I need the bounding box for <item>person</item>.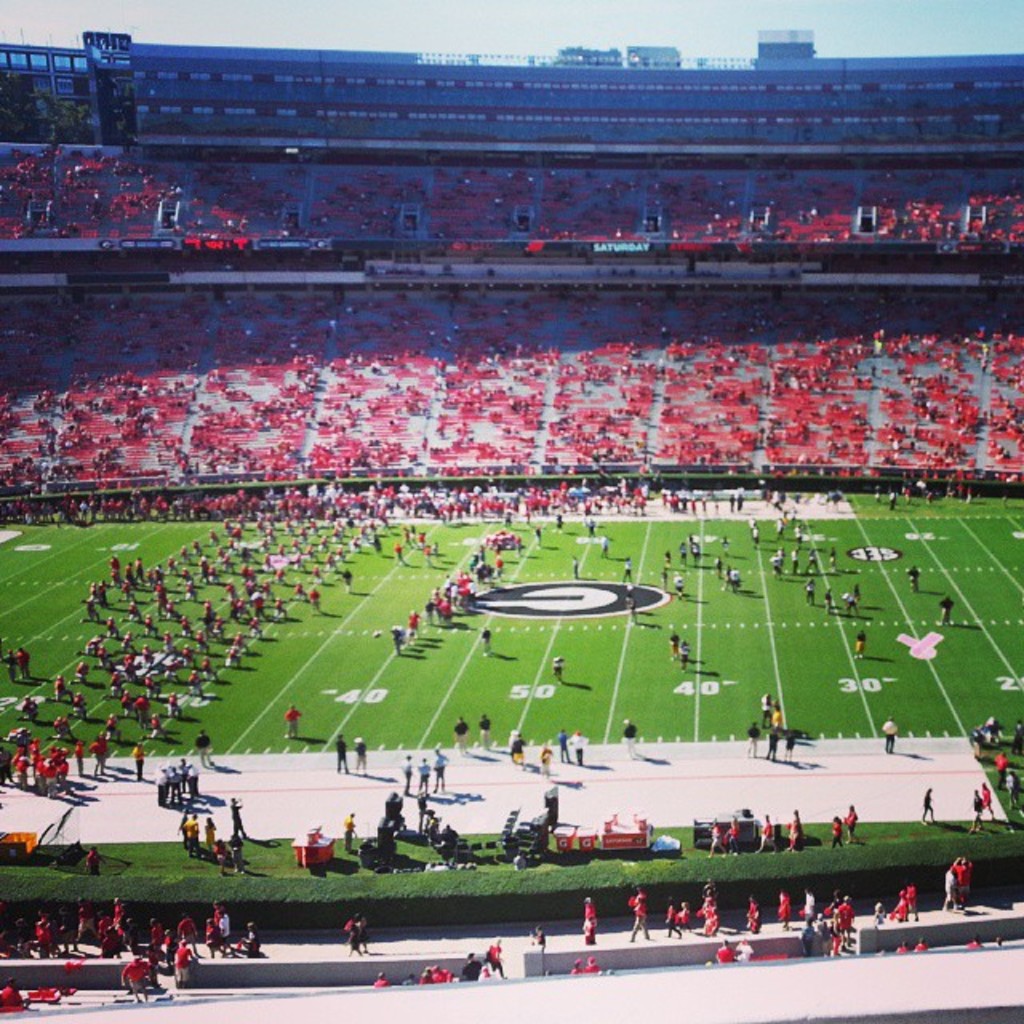
Here it is: bbox=[915, 936, 934, 955].
